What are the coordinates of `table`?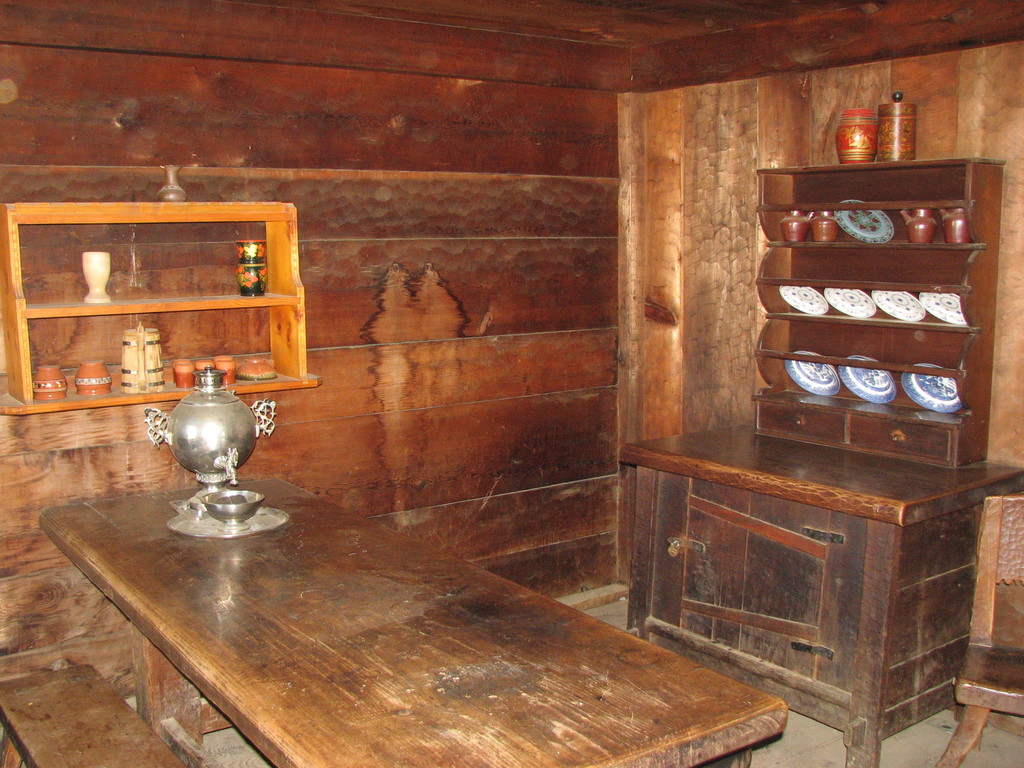
select_region(42, 468, 791, 767).
